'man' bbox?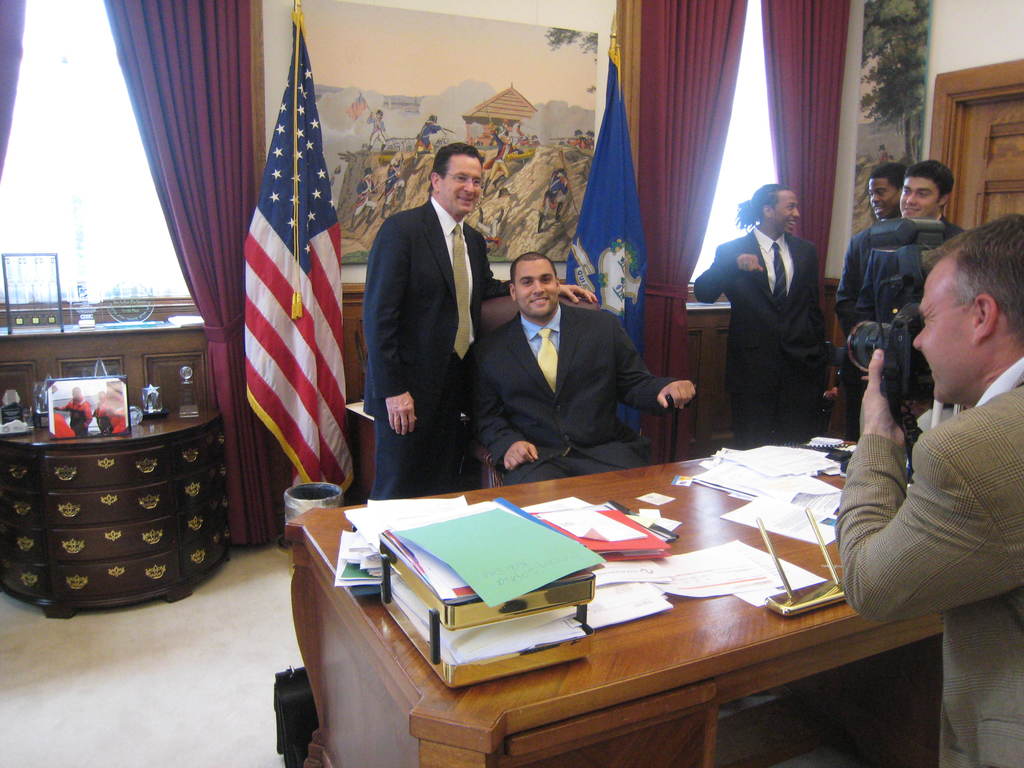
844 157 966 454
